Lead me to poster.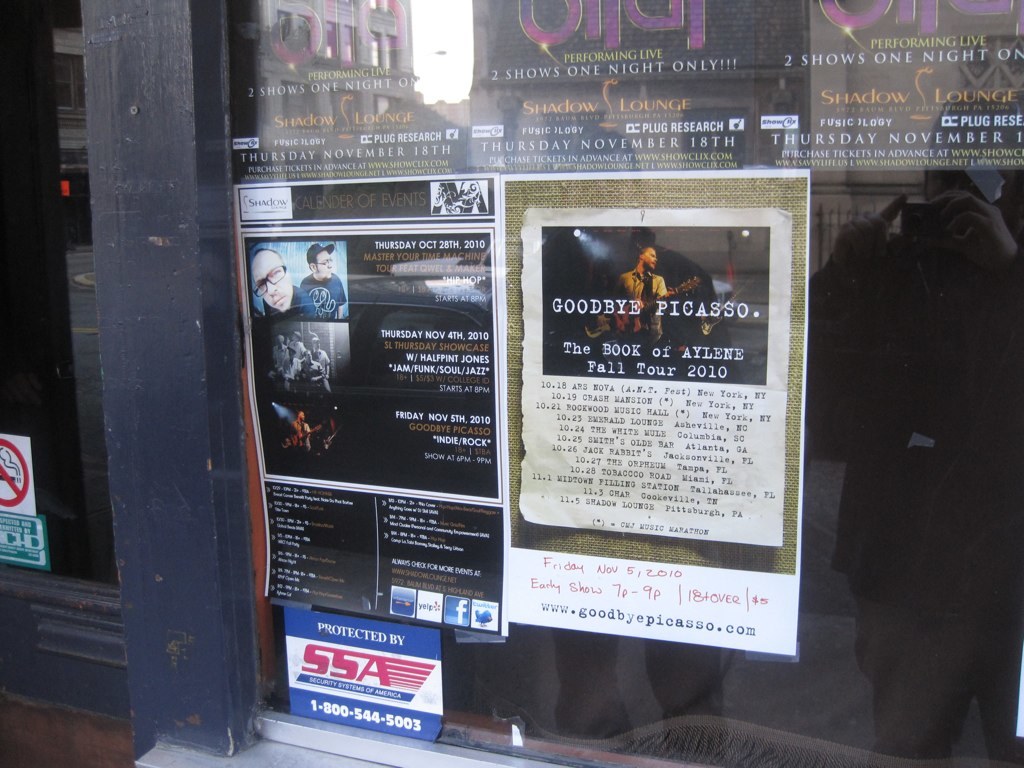
Lead to box(508, 172, 812, 650).
